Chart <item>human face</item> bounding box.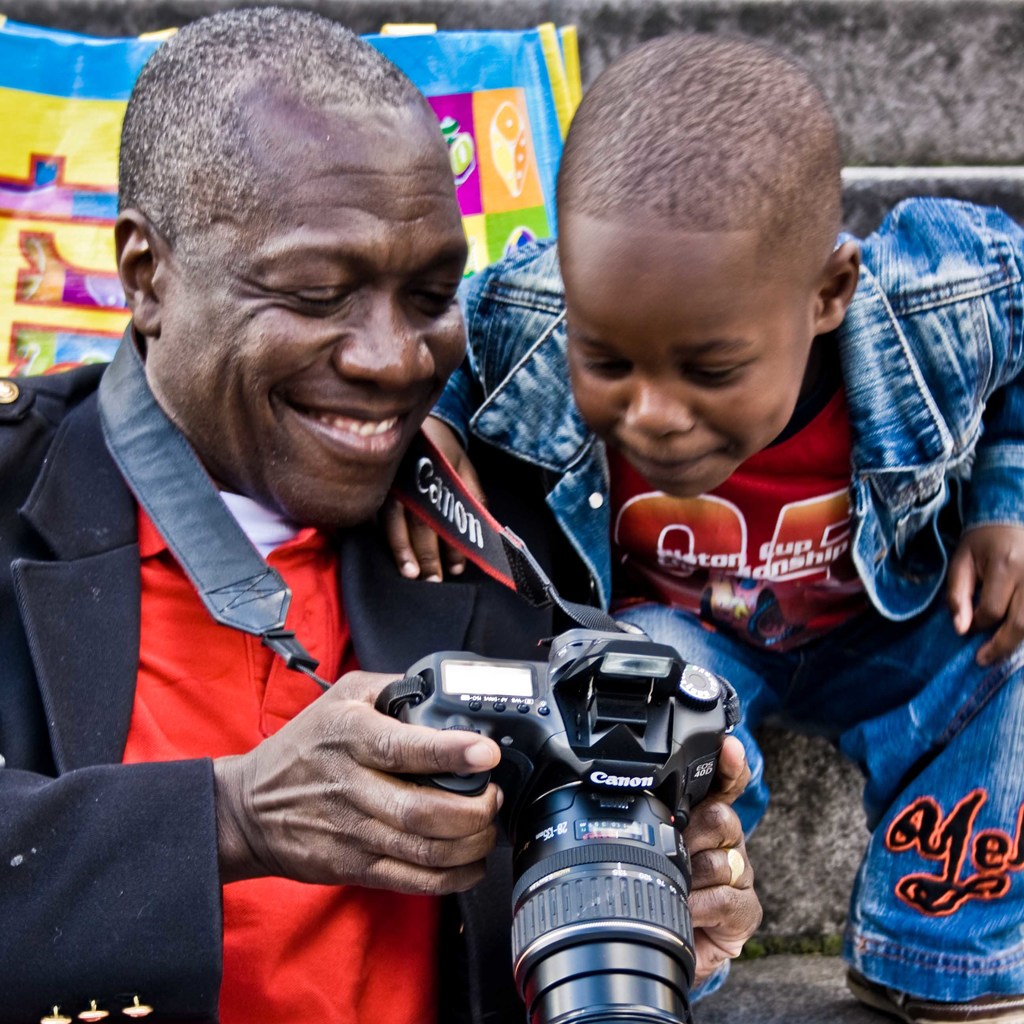
Charted: detection(564, 214, 810, 502).
